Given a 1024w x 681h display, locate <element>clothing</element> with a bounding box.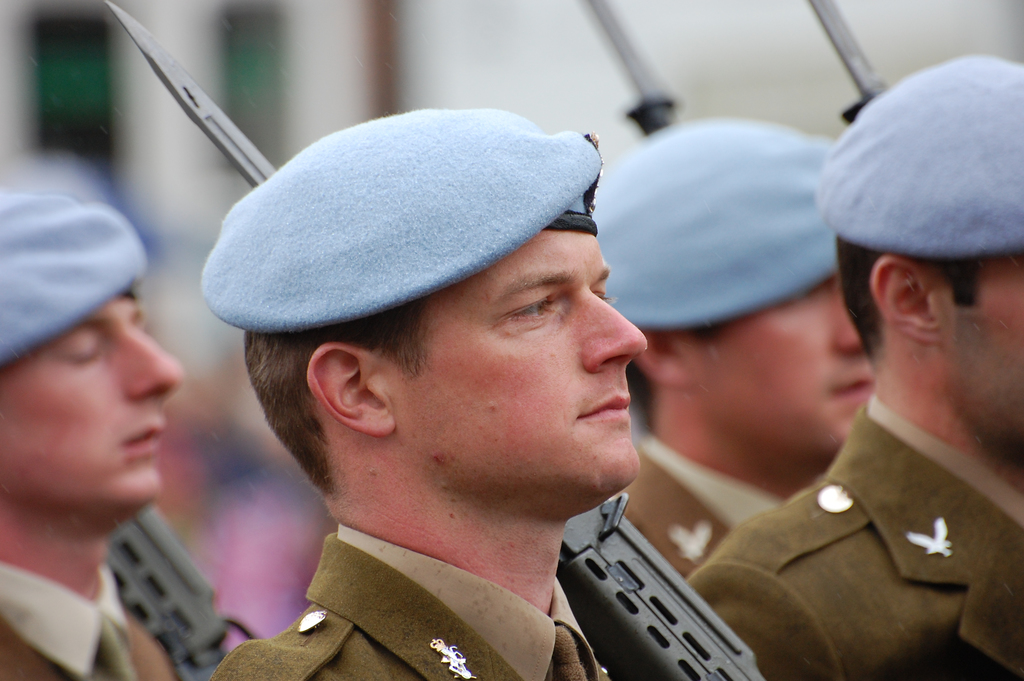
Located: bbox(609, 434, 780, 587).
